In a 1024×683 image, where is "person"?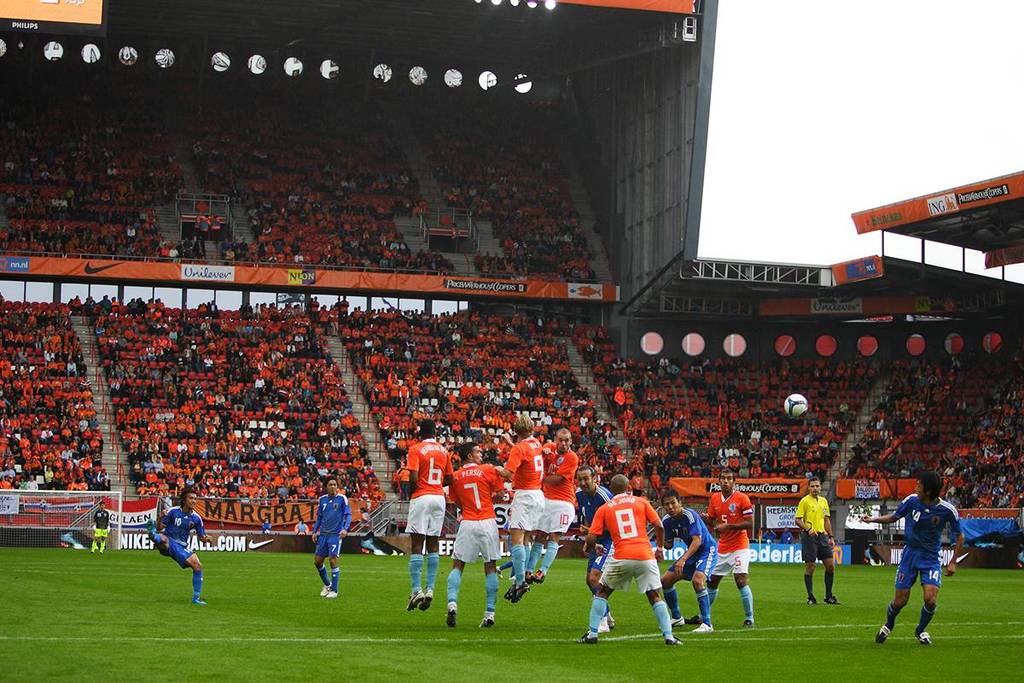
bbox=[91, 502, 110, 555].
